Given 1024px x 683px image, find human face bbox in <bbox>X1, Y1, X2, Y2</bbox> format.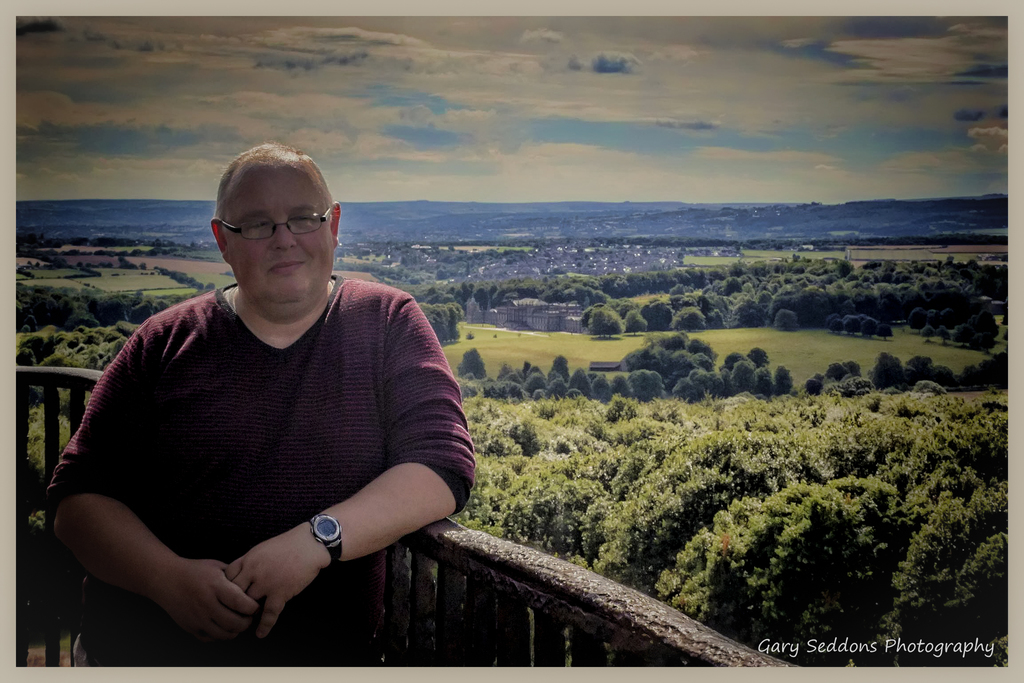
<bbox>224, 168, 329, 307</bbox>.
